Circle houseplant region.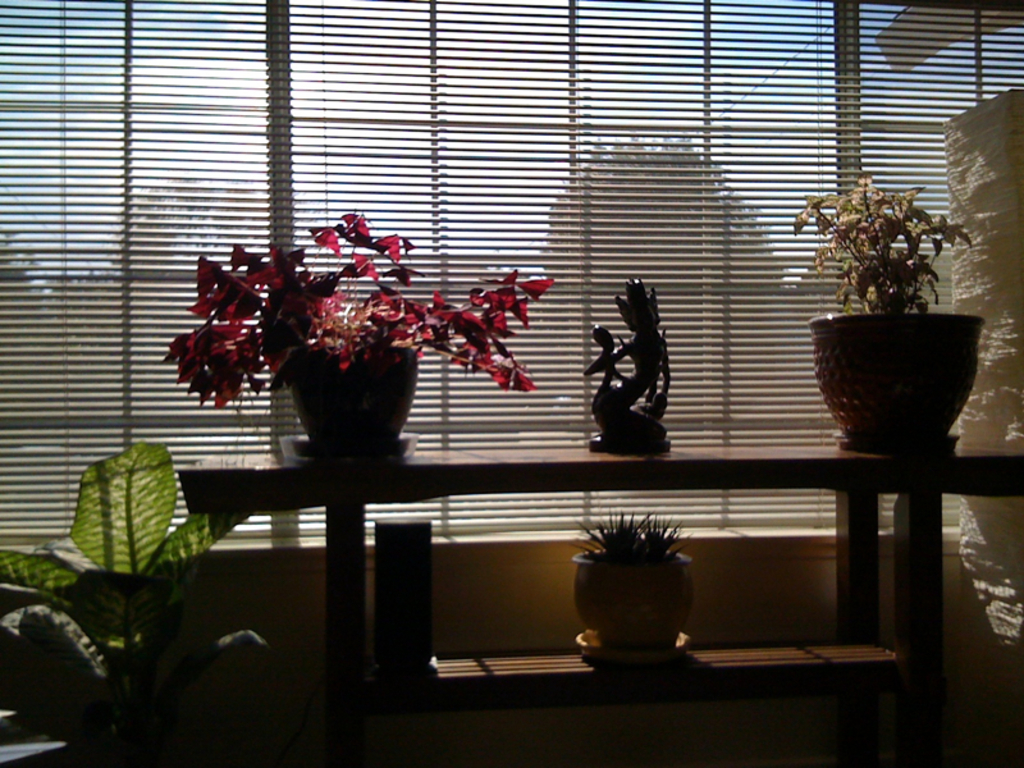
Region: 562, 499, 696, 676.
